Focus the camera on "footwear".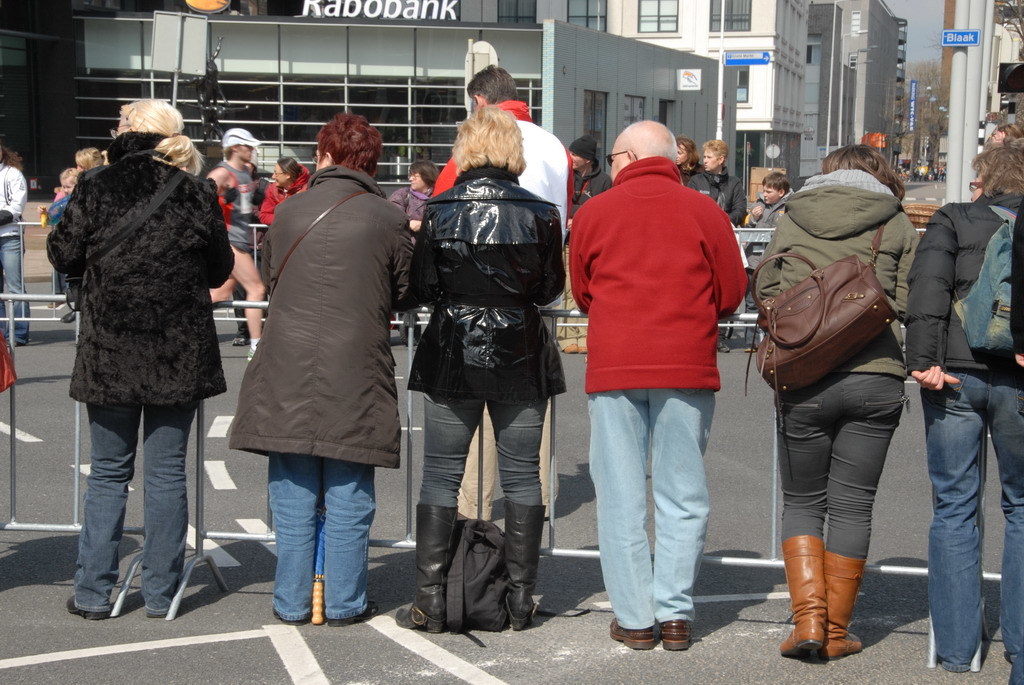
Focus region: Rect(712, 340, 730, 353).
